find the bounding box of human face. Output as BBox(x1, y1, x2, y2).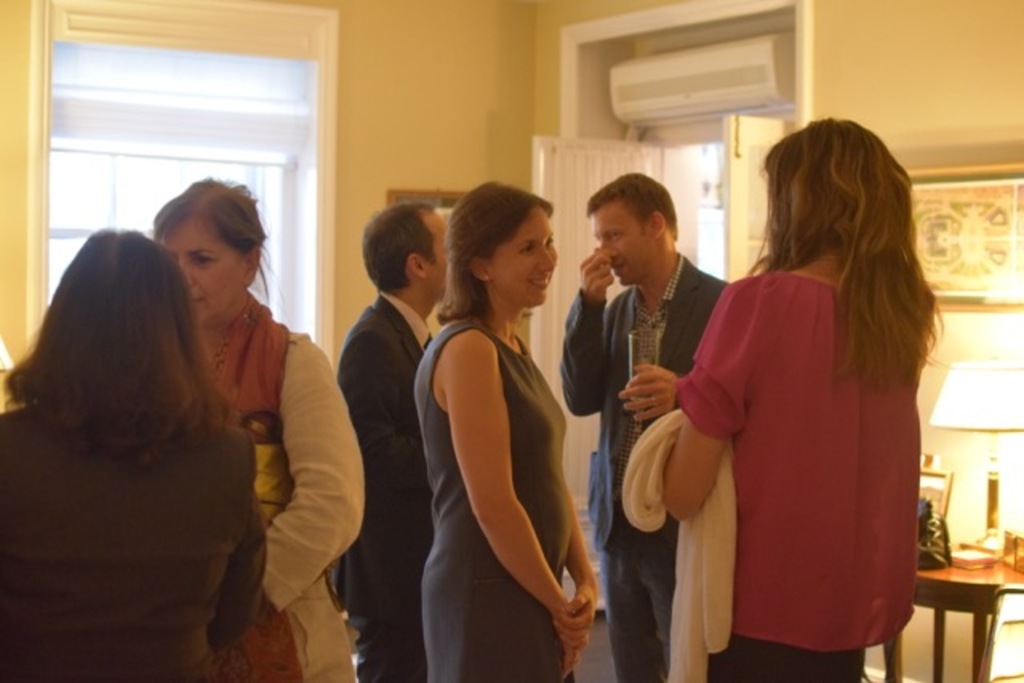
BBox(154, 211, 242, 322).
